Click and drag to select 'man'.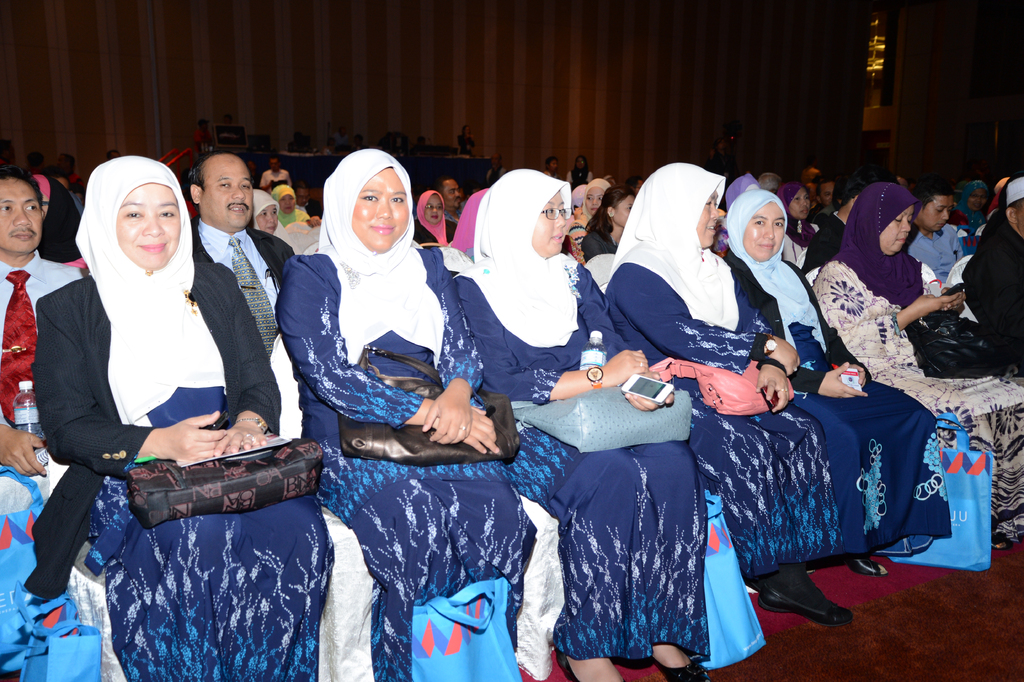
Selection: bbox=[0, 170, 89, 479].
